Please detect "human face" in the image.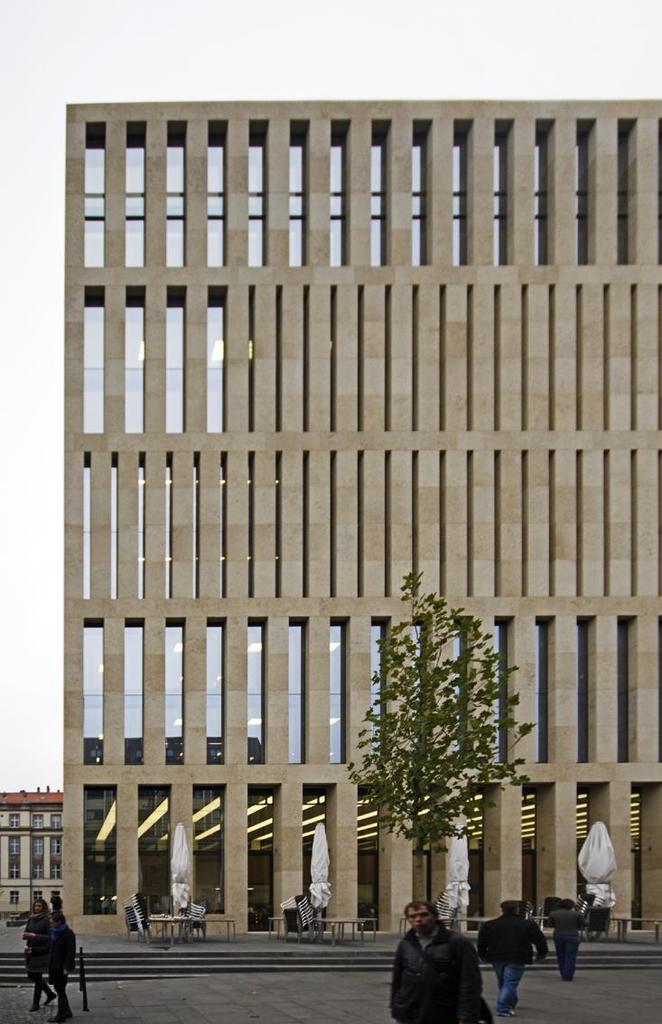
box=[406, 907, 435, 927].
